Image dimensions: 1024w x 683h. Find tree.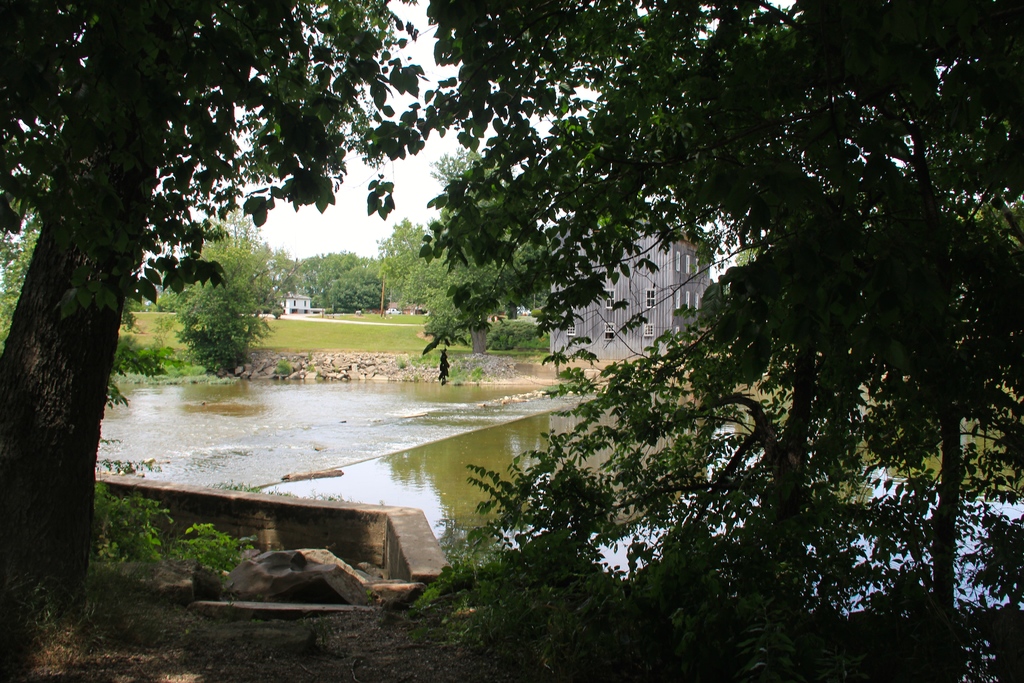
0 0 1023 682.
